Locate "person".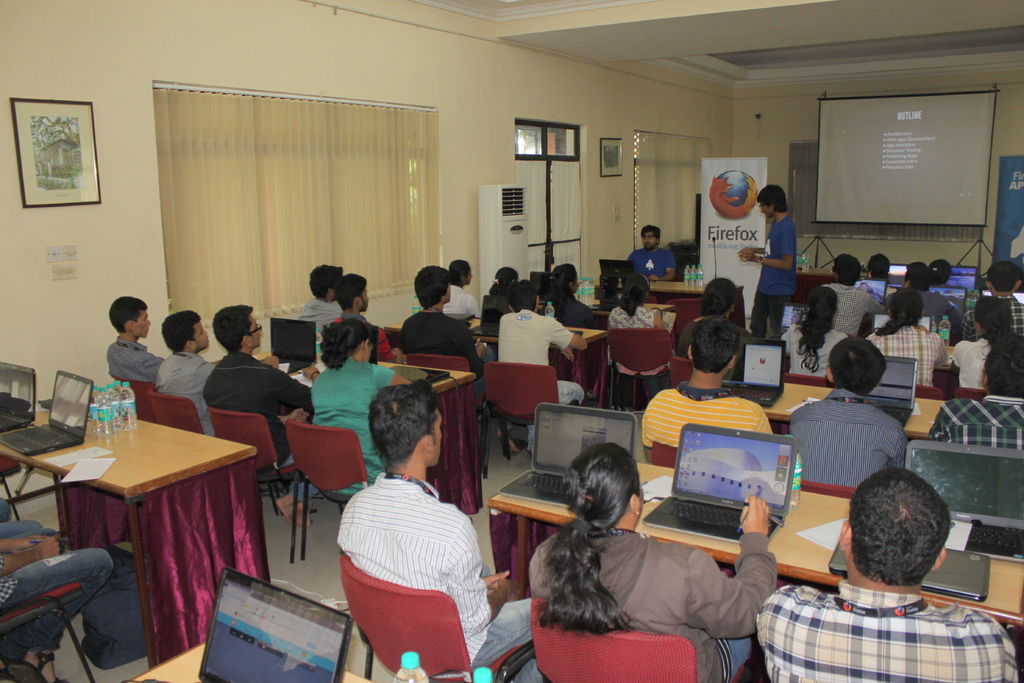
Bounding box: bbox=(105, 297, 166, 378).
